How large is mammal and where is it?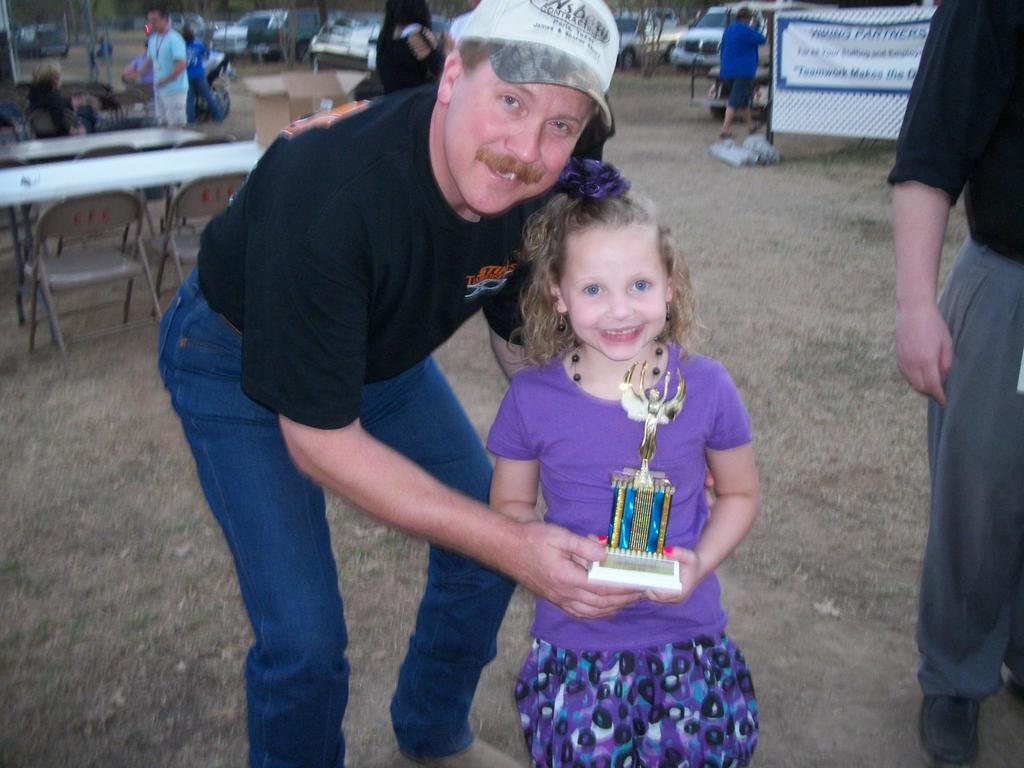
Bounding box: (x1=884, y1=0, x2=1023, y2=767).
